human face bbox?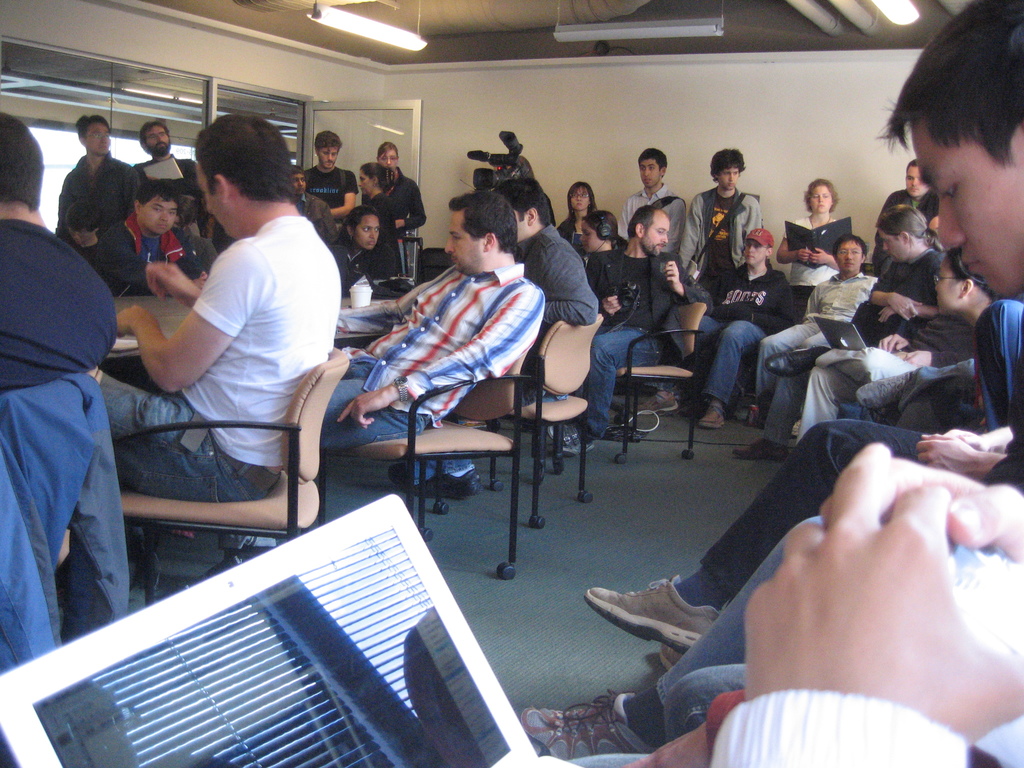
[left=719, top=167, right=739, bottom=189]
